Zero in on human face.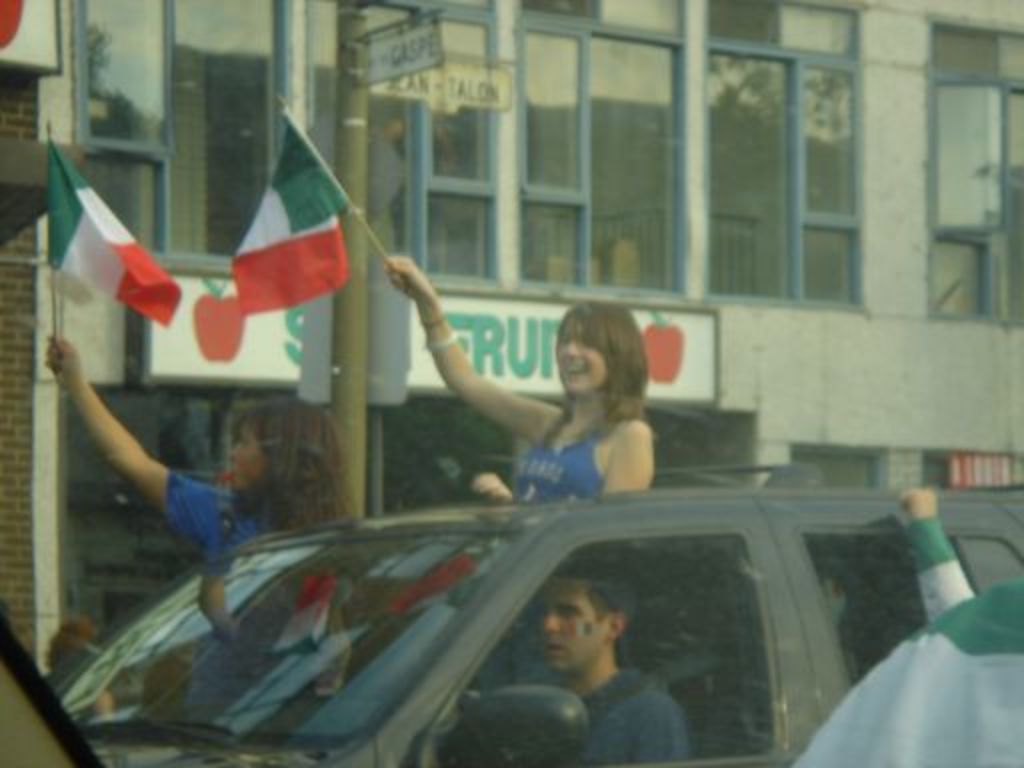
Zeroed in: 538/582/604/668.
